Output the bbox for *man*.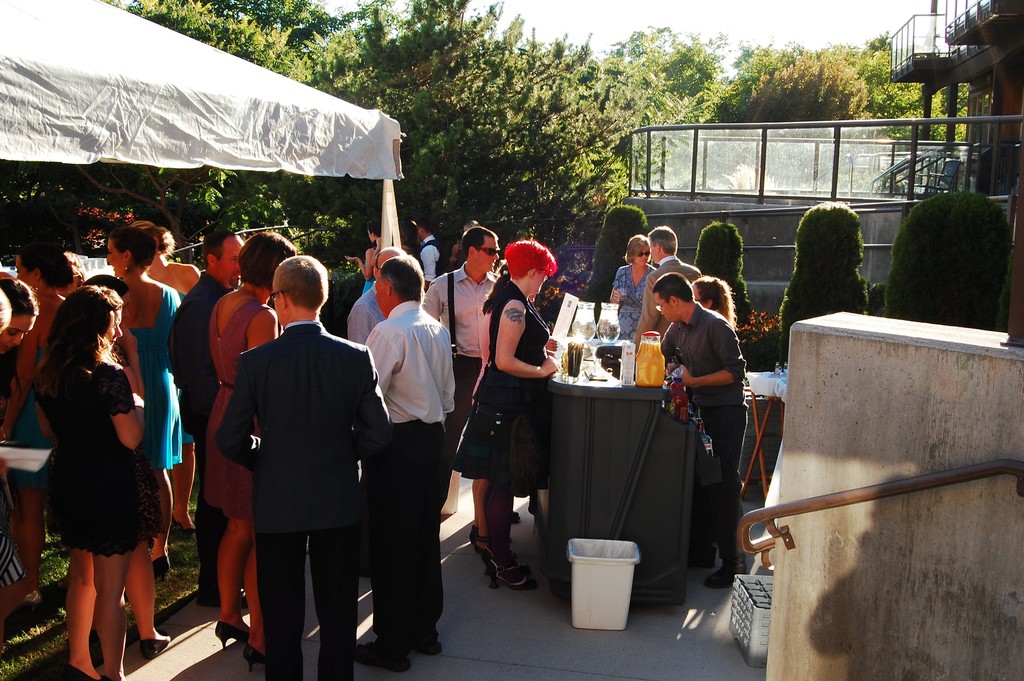
x1=646 y1=268 x2=748 y2=594.
